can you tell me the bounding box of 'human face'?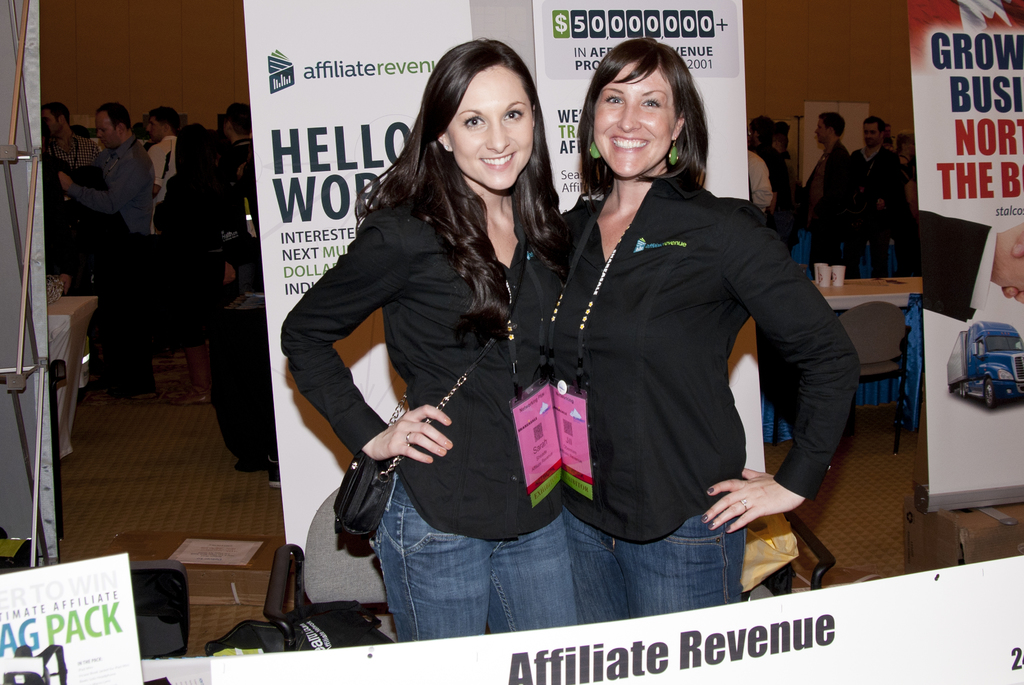
left=590, top=54, right=682, bottom=175.
